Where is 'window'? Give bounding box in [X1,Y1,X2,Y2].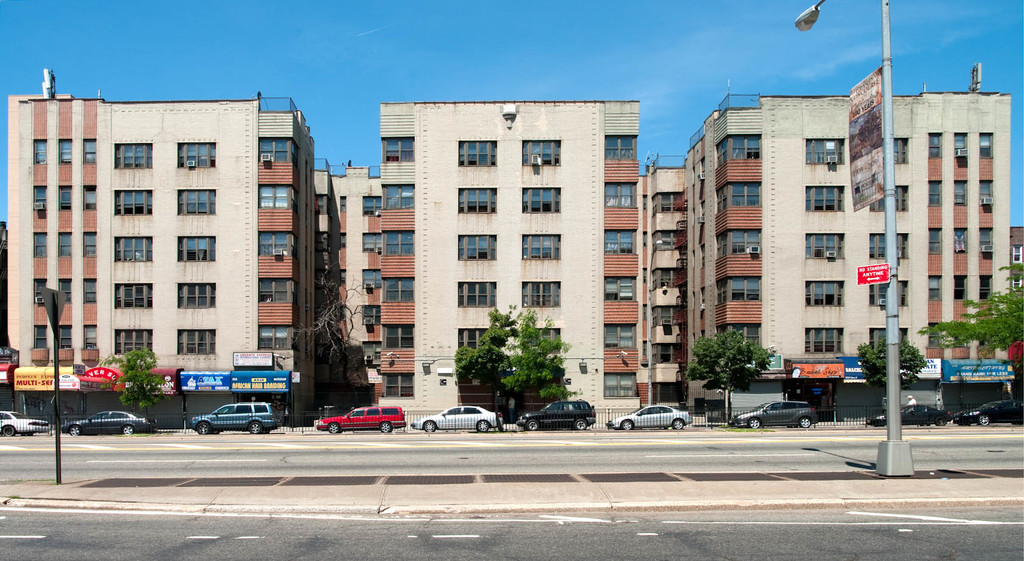
[259,187,289,208].
